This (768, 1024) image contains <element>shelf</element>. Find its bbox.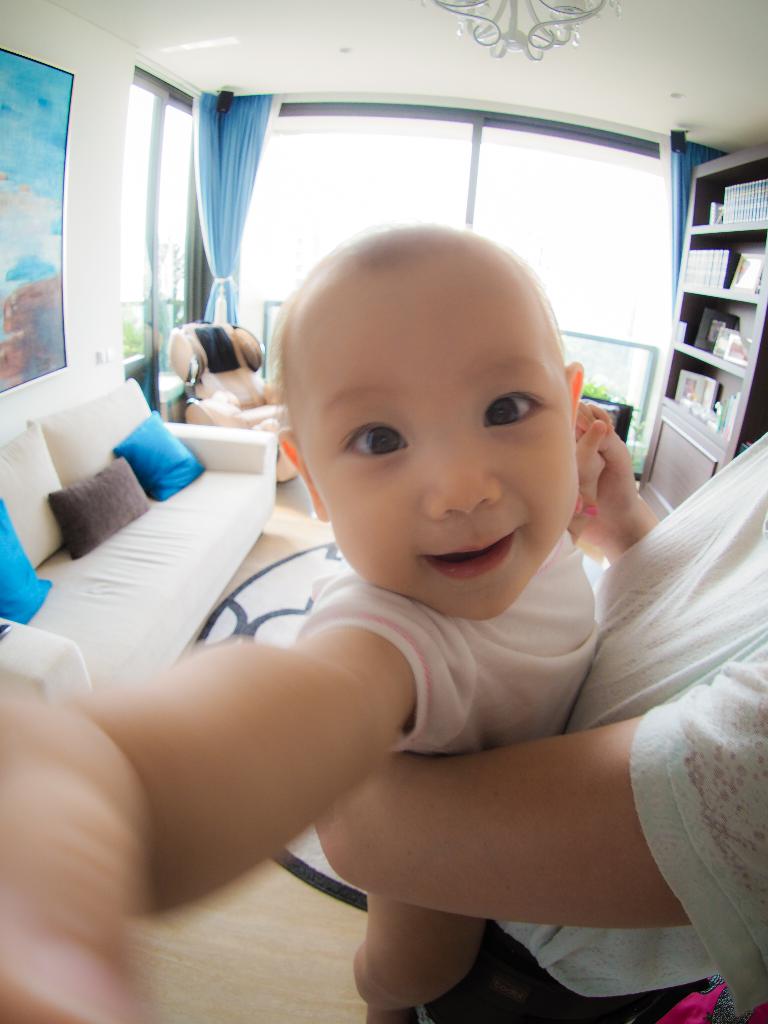
659, 304, 767, 378.
